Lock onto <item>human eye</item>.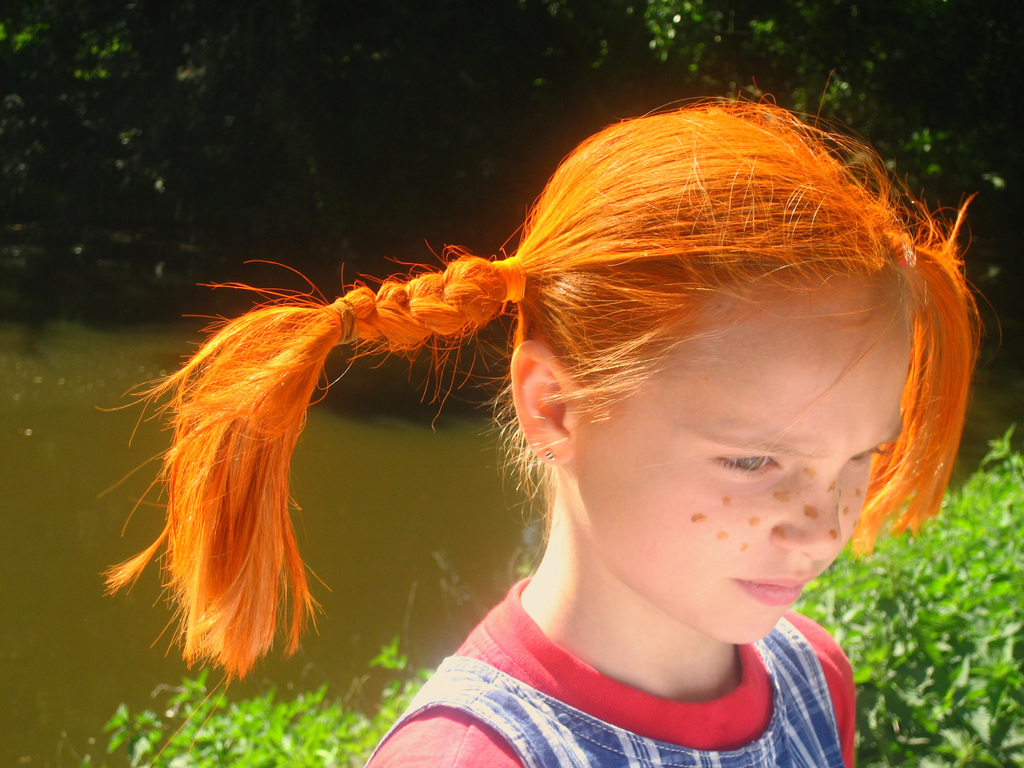
Locked: [x1=846, y1=447, x2=886, y2=465].
